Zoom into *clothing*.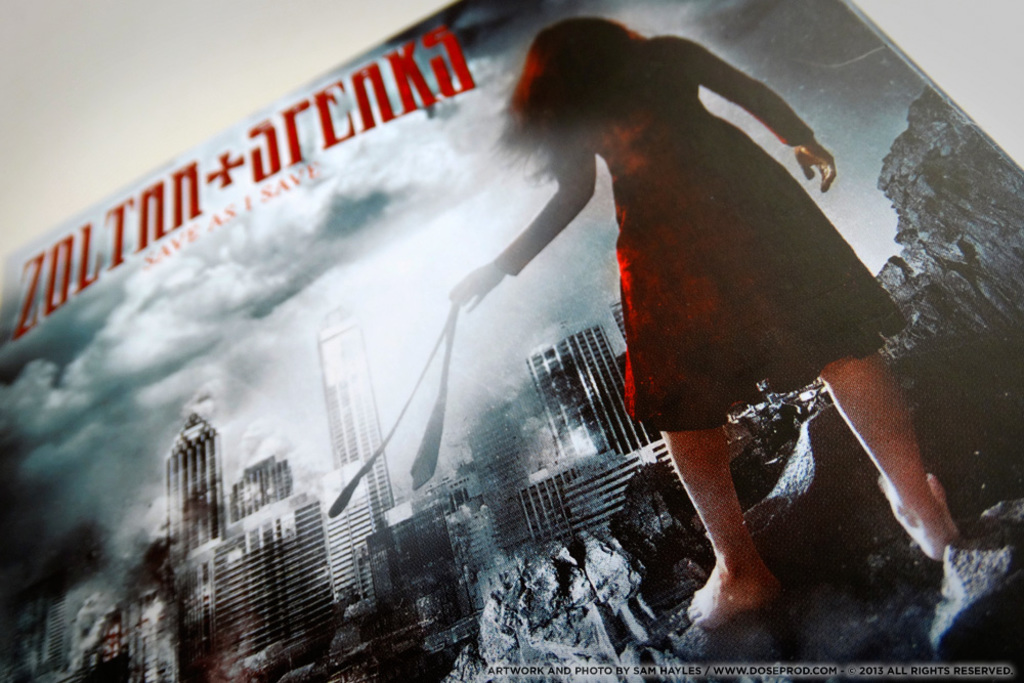
Zoom target: [570, 26, 921, 444].
